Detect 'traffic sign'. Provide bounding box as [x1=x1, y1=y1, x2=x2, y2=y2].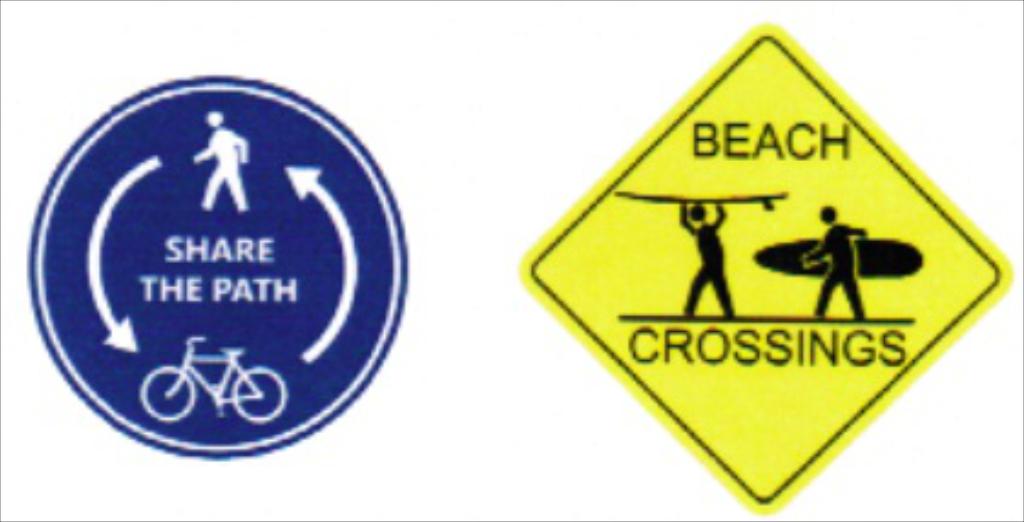
[x1=517, y1=24, x2=1014, y2=515].
